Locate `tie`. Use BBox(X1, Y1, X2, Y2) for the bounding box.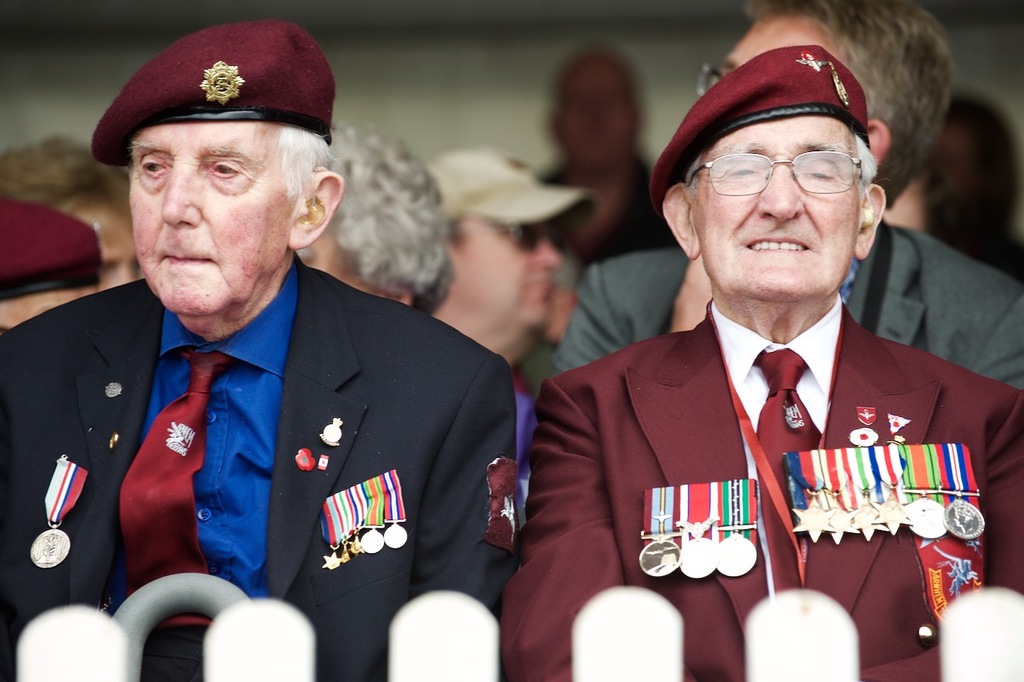
BBox(116, 343, 238, 631).
